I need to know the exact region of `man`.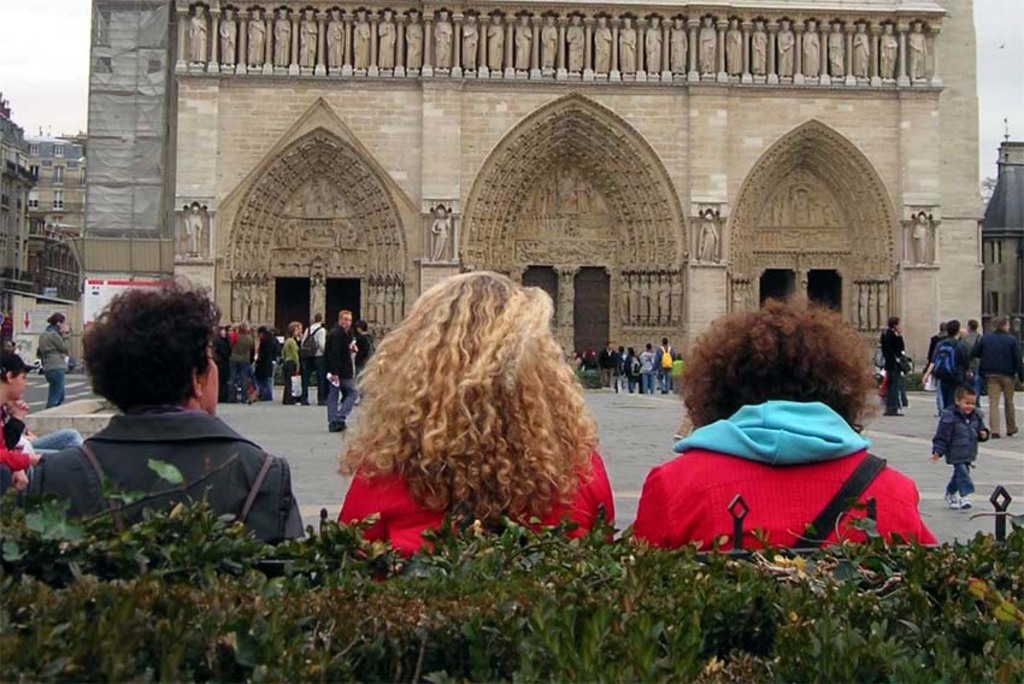
Region: bbox=[300, 311, 329, 406].
